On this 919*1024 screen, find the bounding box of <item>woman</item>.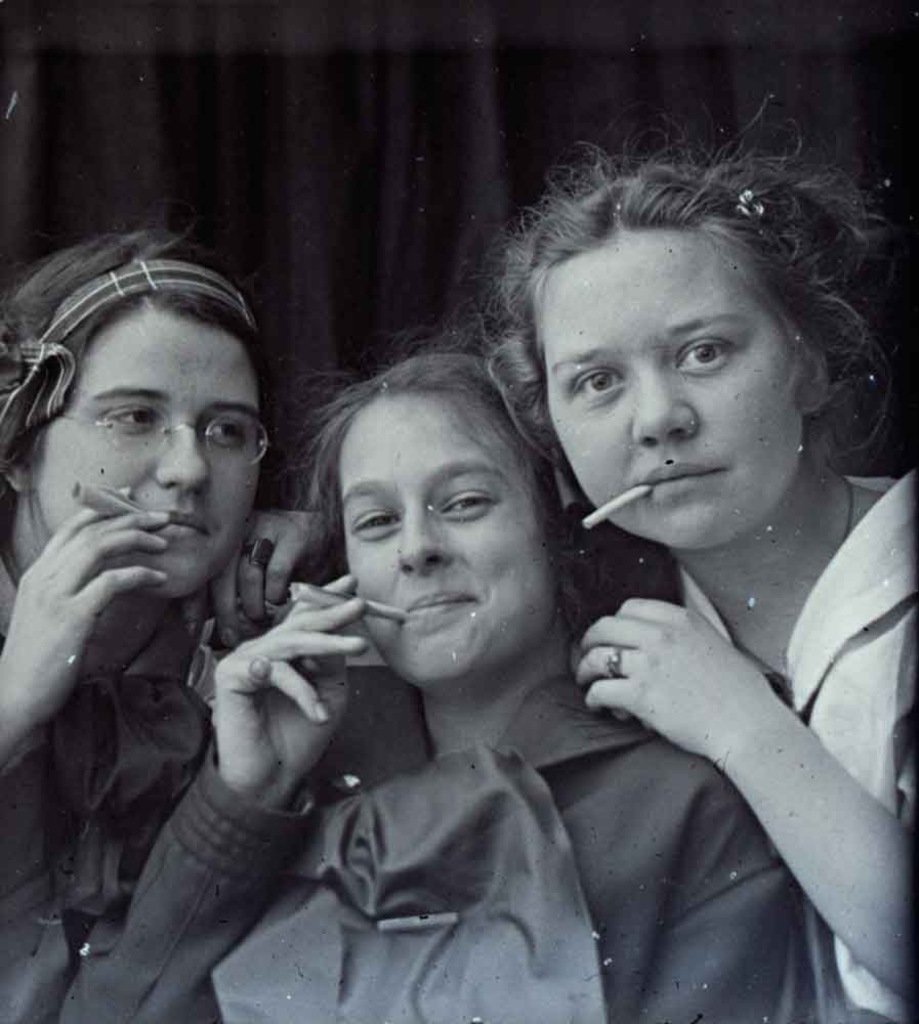
Bounding box: <box>0,236,346,1023</box>.
